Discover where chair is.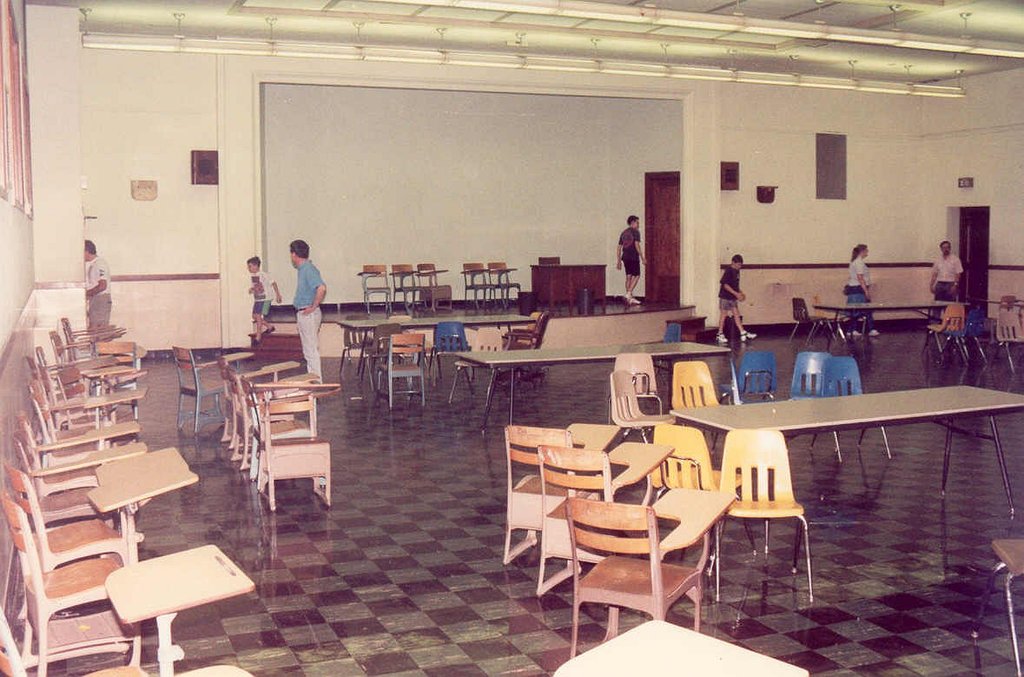
Discovered at x1=503, y1=424, x2=622, y2=566.
